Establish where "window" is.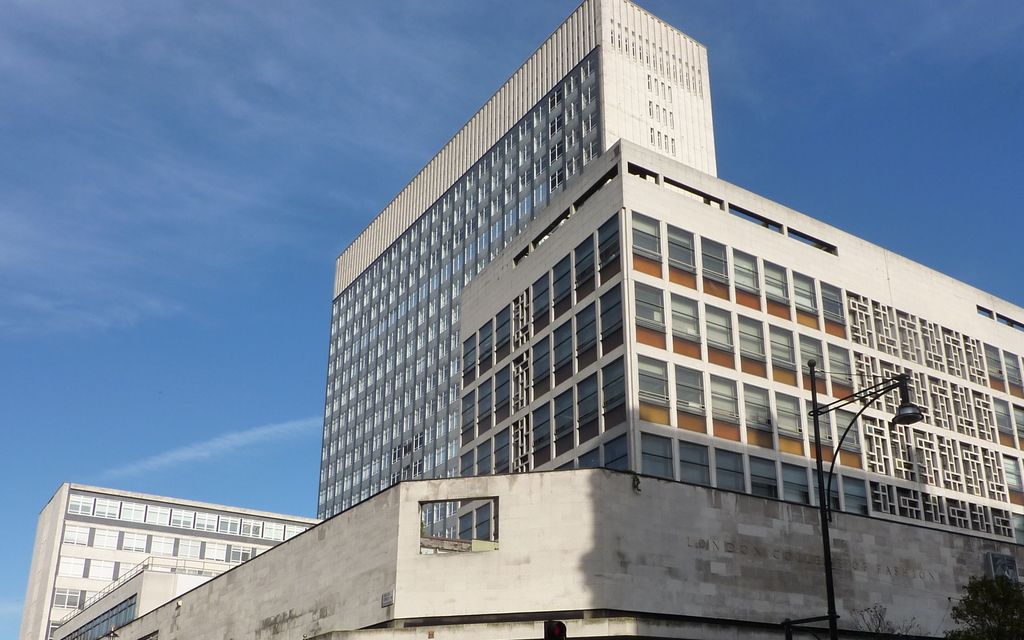
Established at [457,392,484,448].
